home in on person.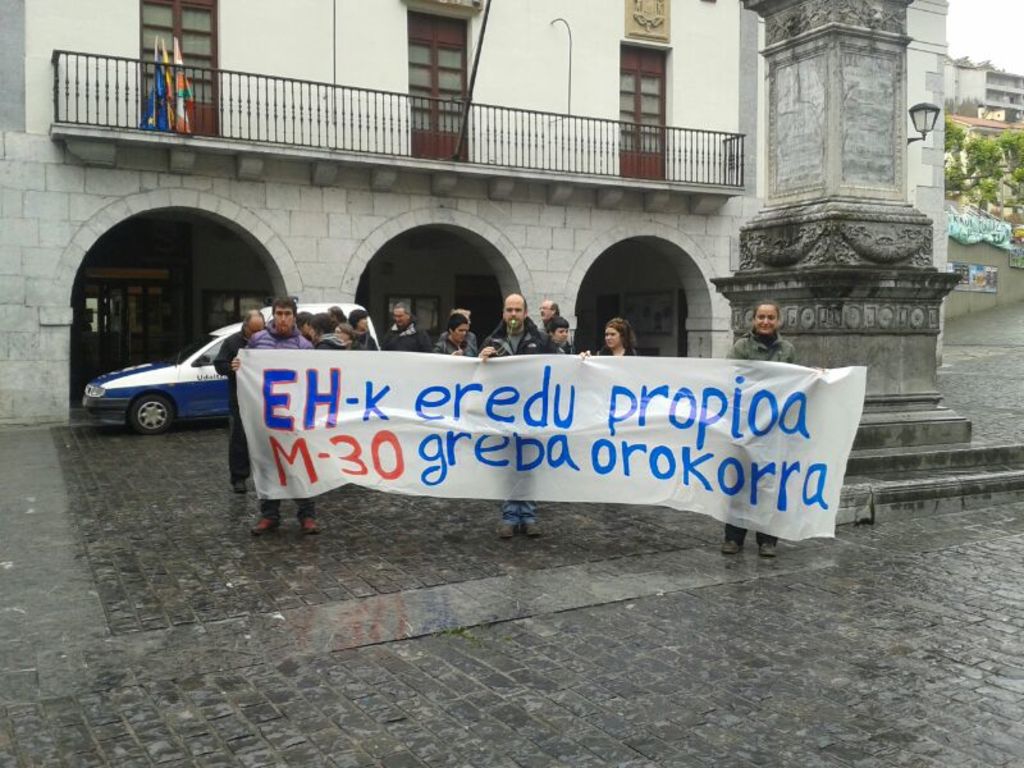
Homed in at [x1=726, y1=296, x2=800, y2=554].
